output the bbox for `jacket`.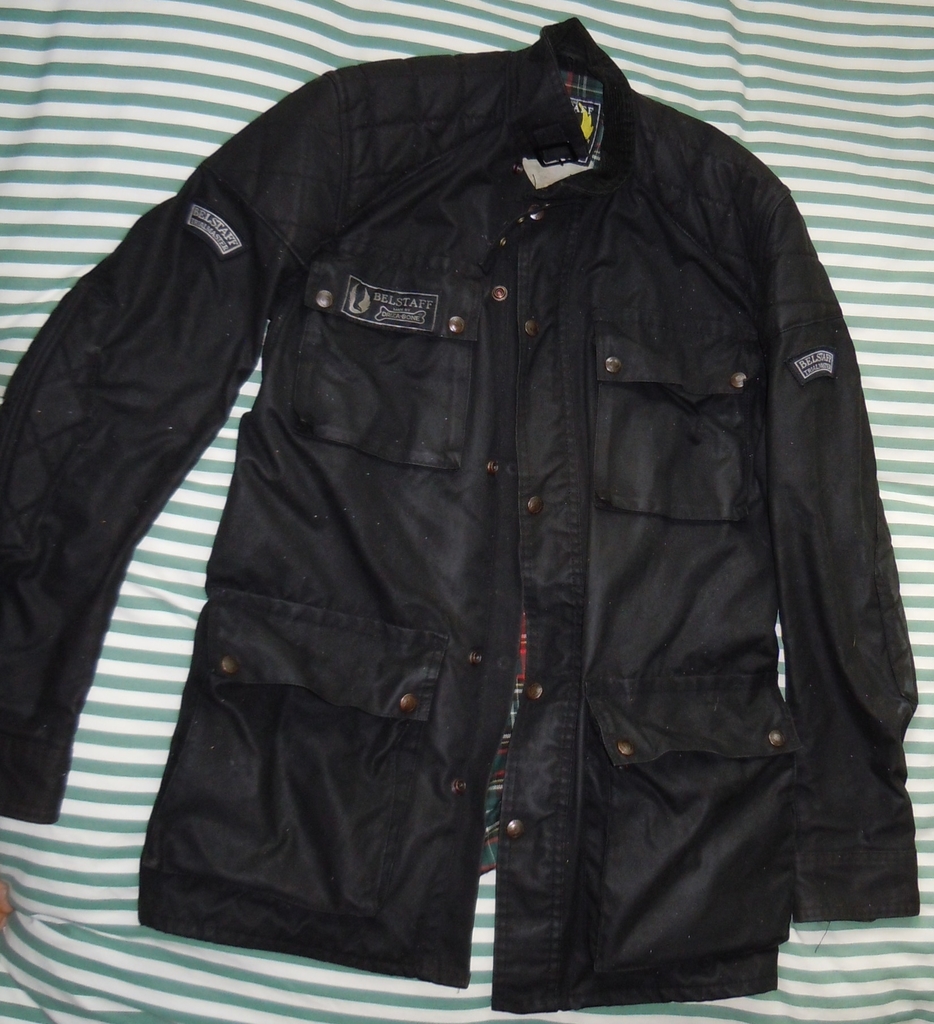
detection(0, 17, 919, 1012).
